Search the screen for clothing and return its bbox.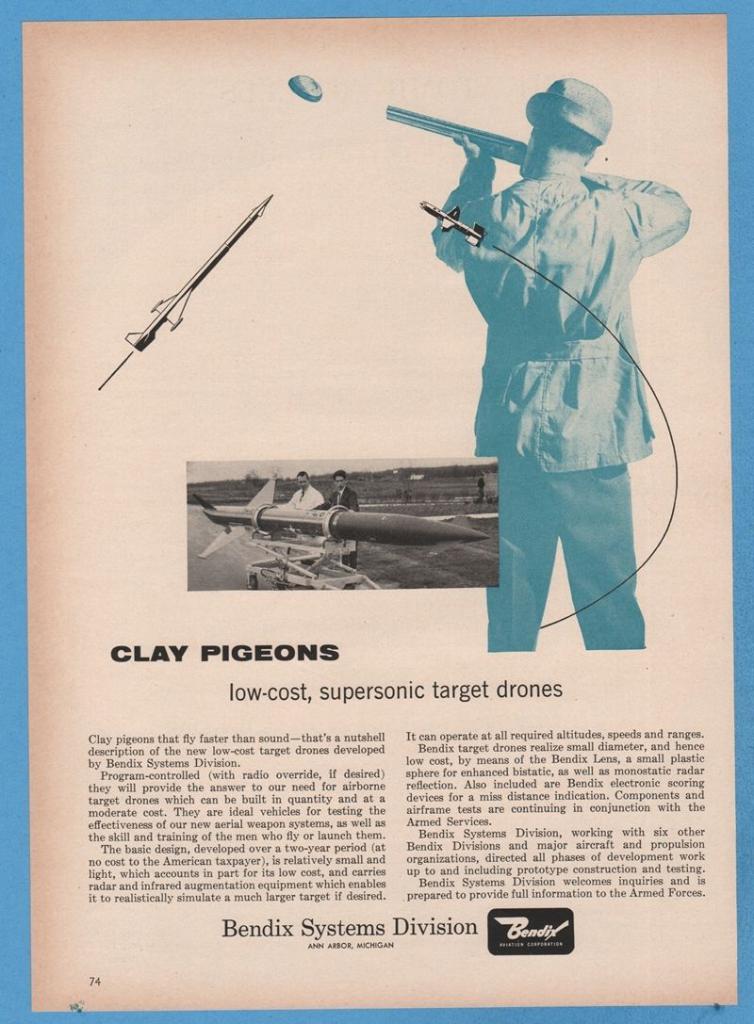
Found: <box>320,483,358,561</box>.
